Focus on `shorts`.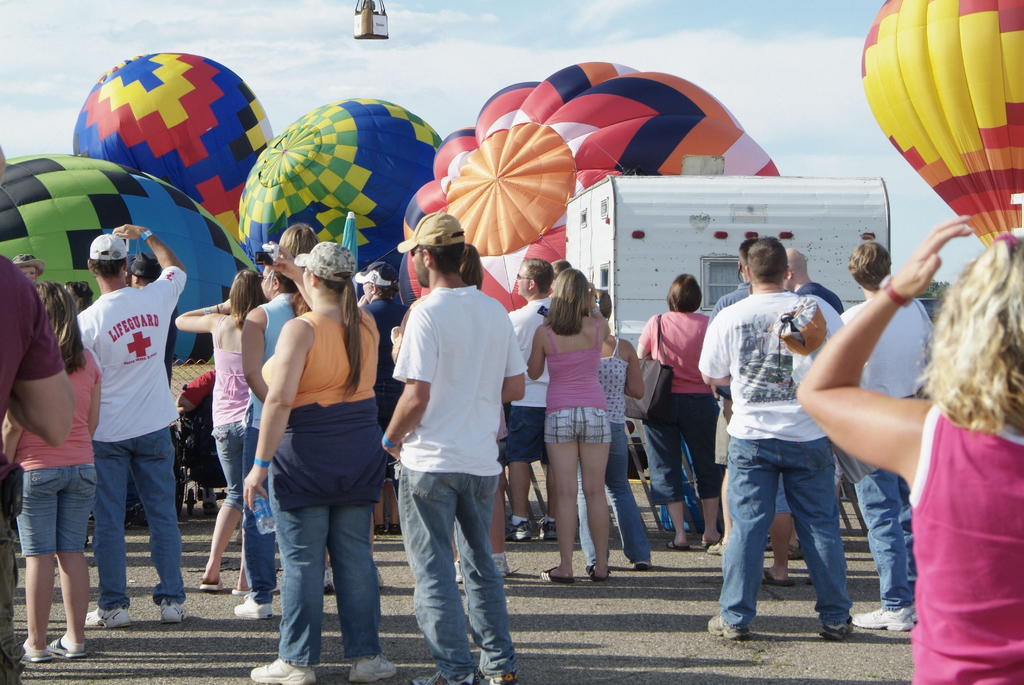
Focused at bbox(15, 467, 95, 557).
